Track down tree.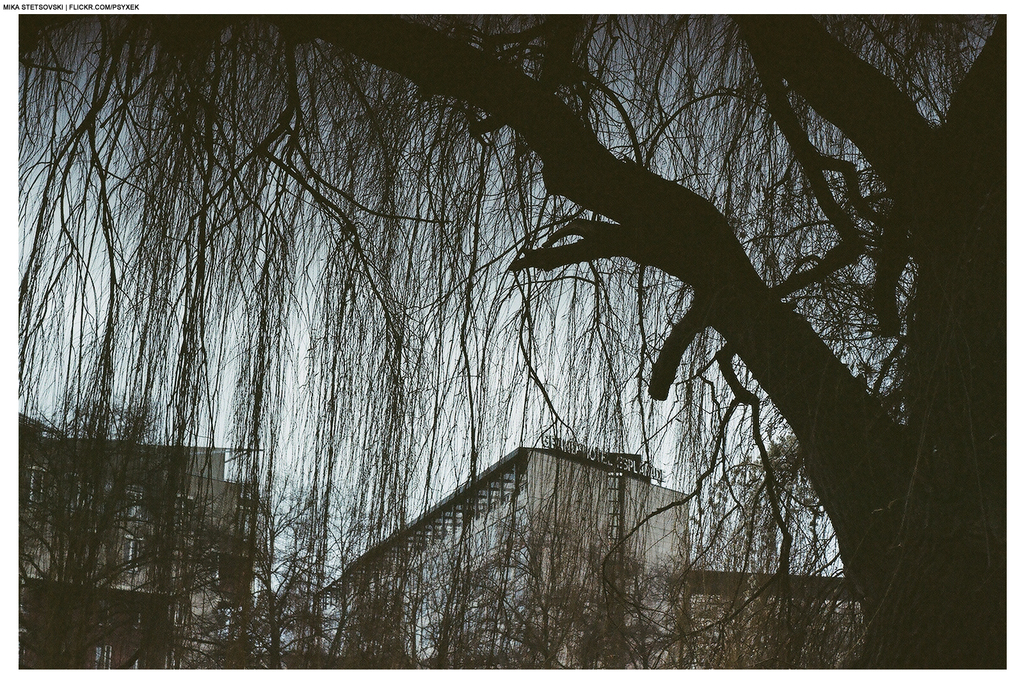
Tracked to bbox=(19, 16, 1005, 667).
